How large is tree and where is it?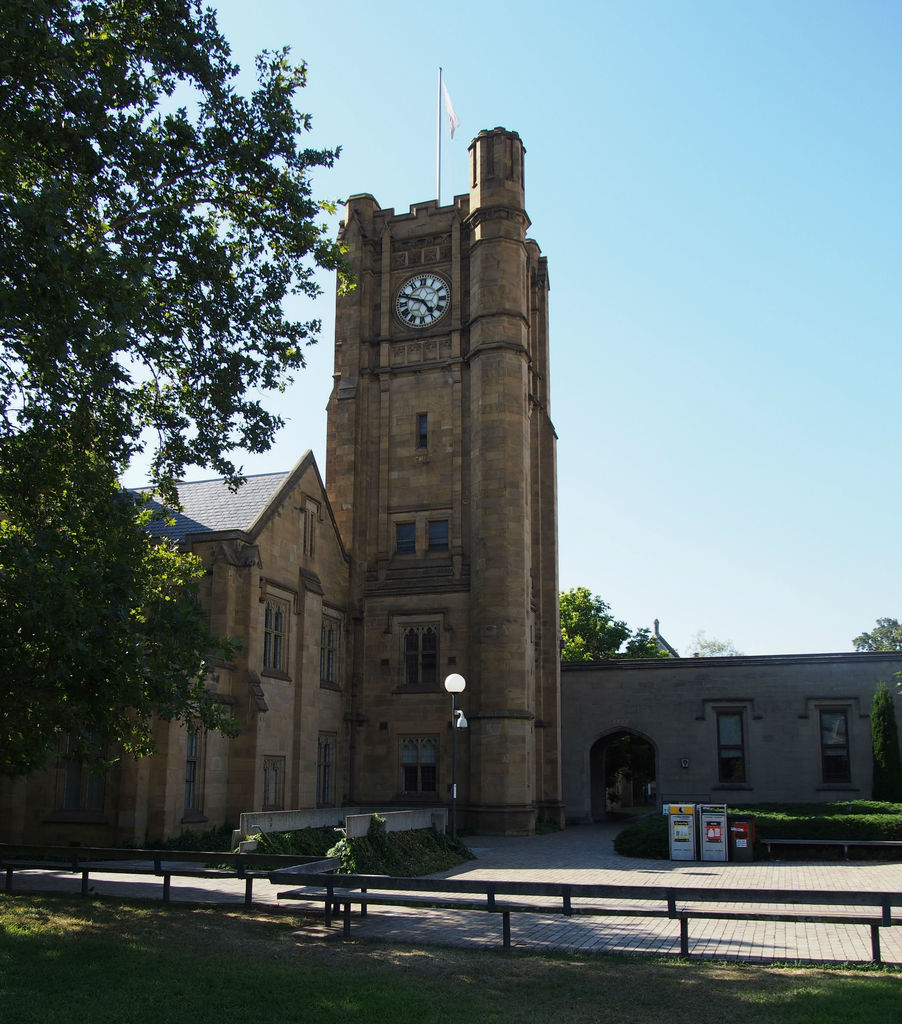
Bounding box: {"left": 851, "top": 616, "right": 901, "bottom": 652}.
